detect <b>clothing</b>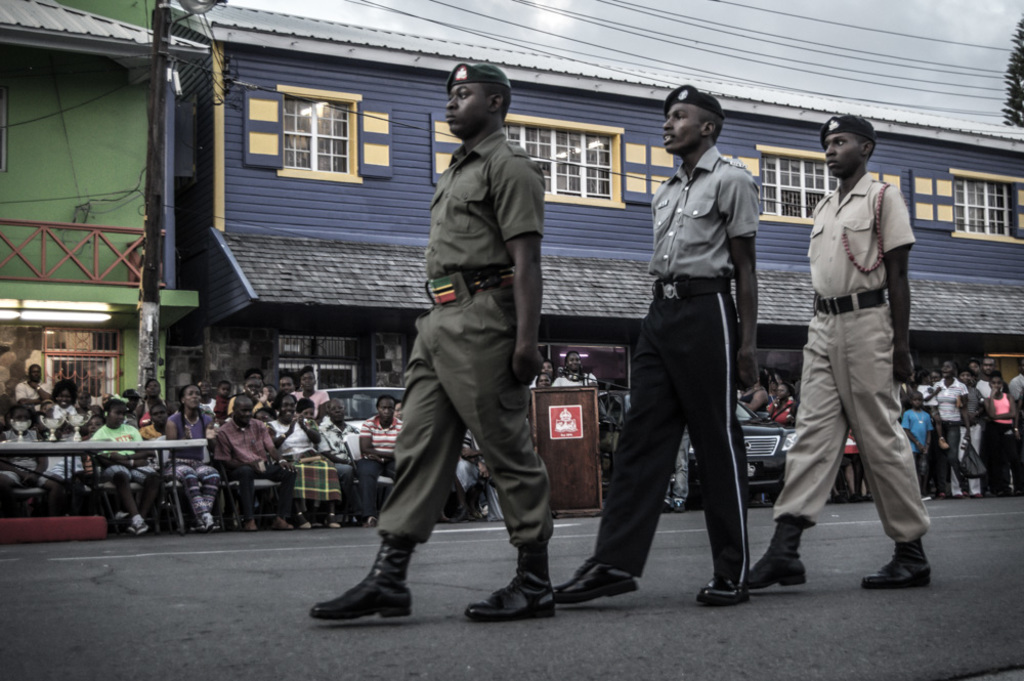
(378, 125, 552, 552)
